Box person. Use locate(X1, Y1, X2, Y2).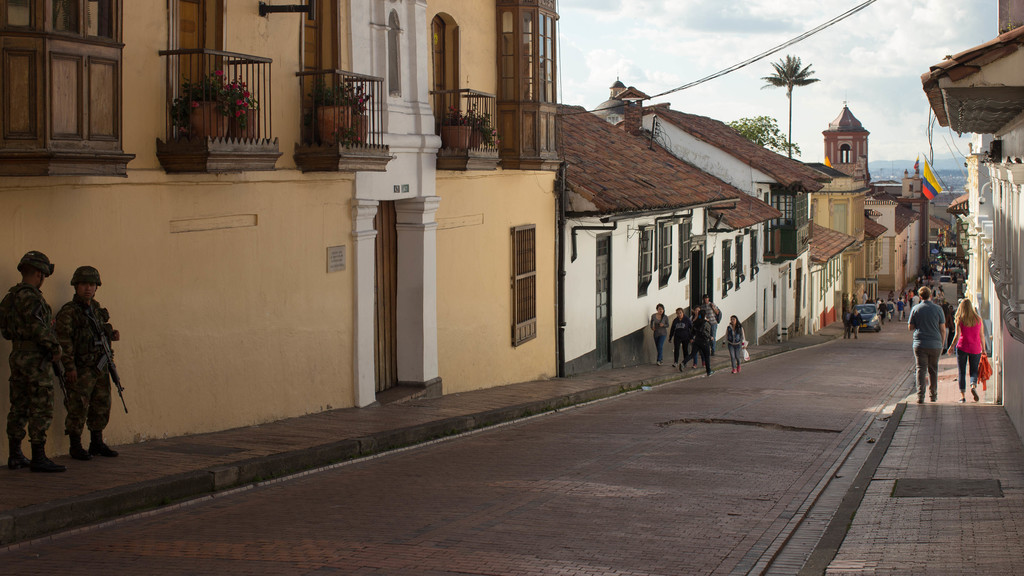
locate(52, 263, 114, 463).
